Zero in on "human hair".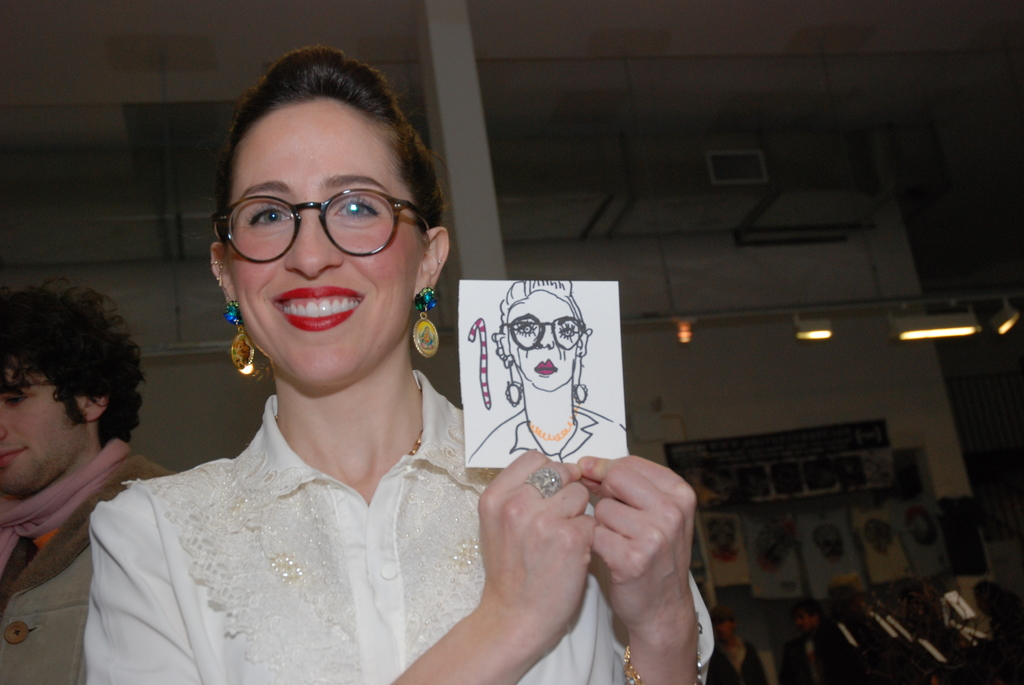
Zeroed in: left=0, top=271, right=148, bottom=440.
